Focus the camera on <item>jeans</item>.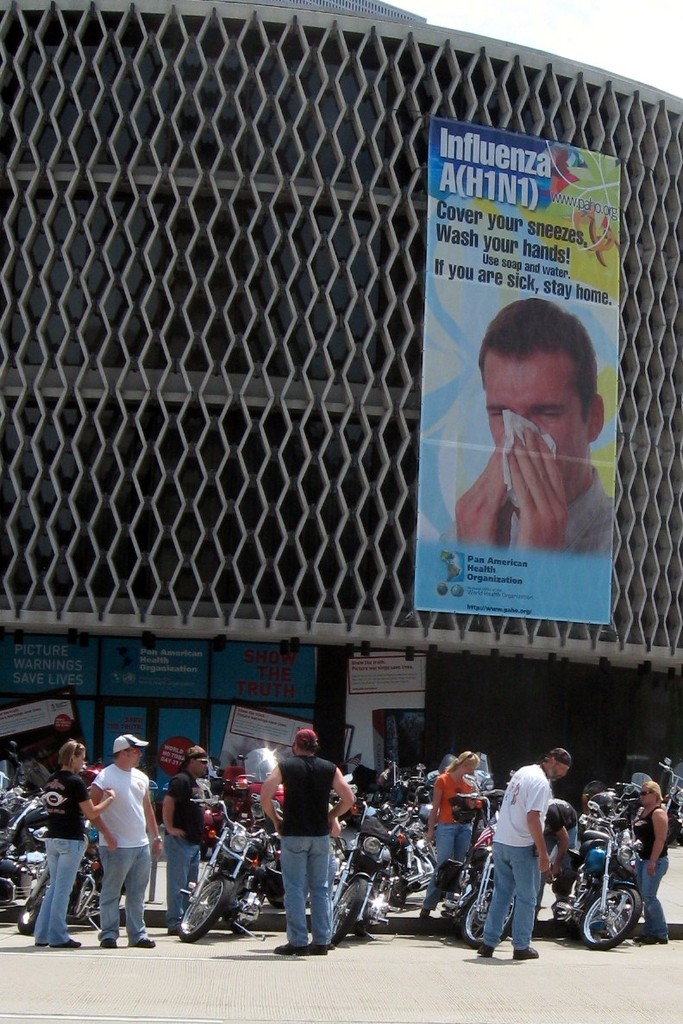
Focus region: 166:830:195:928.
